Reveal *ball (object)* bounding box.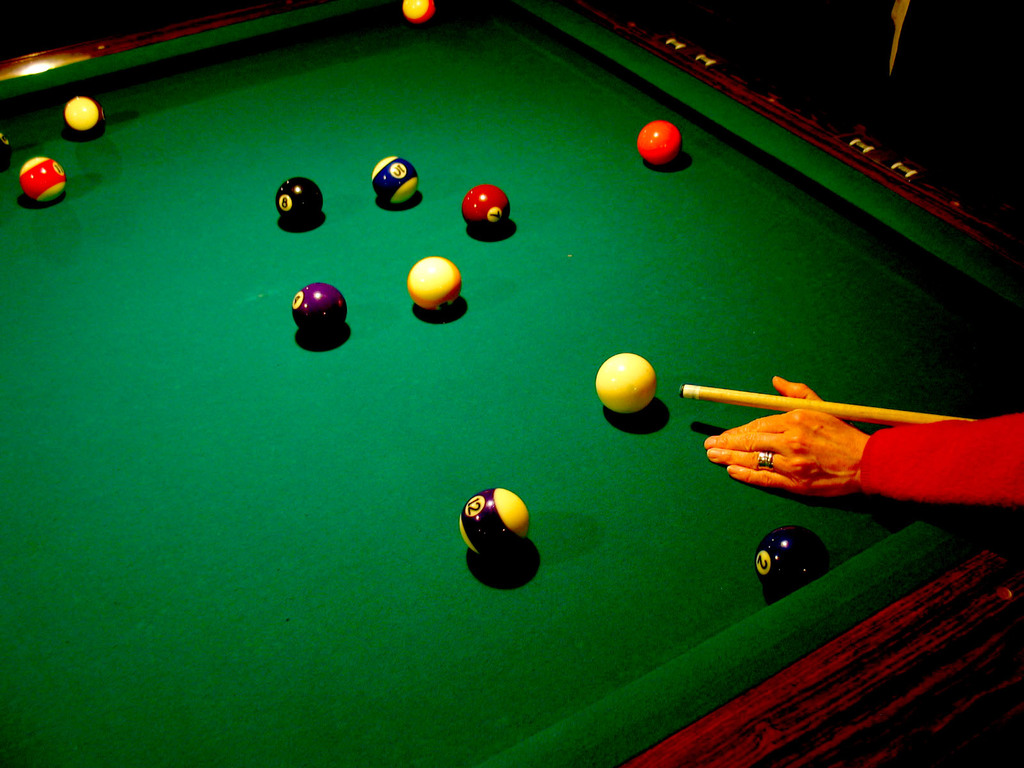
Revealed: bbox=[294, 282, 347, 339].
